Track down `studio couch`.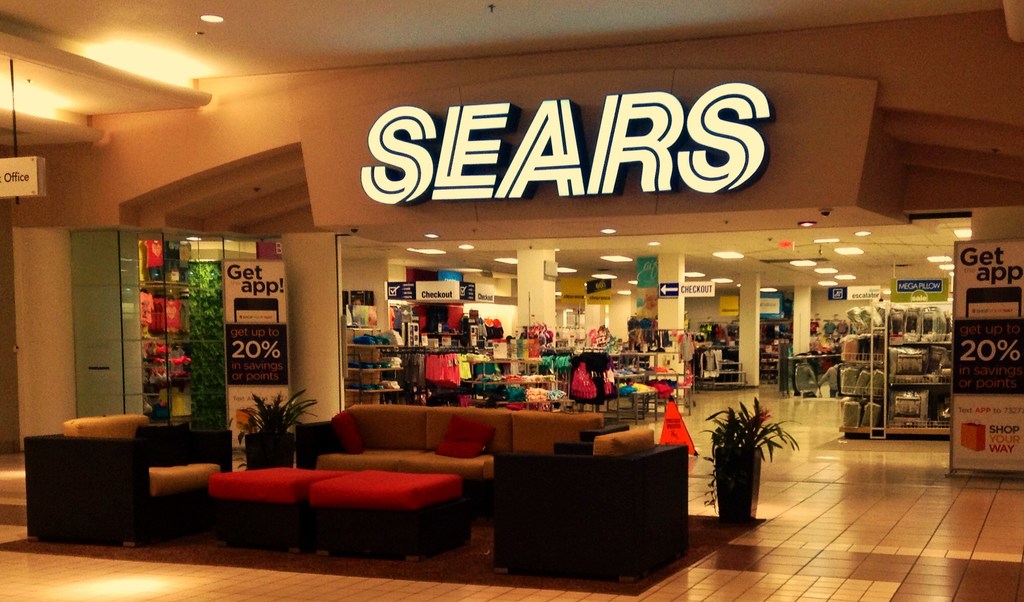
Tracked to select_region(290, 399, 605, 524).
